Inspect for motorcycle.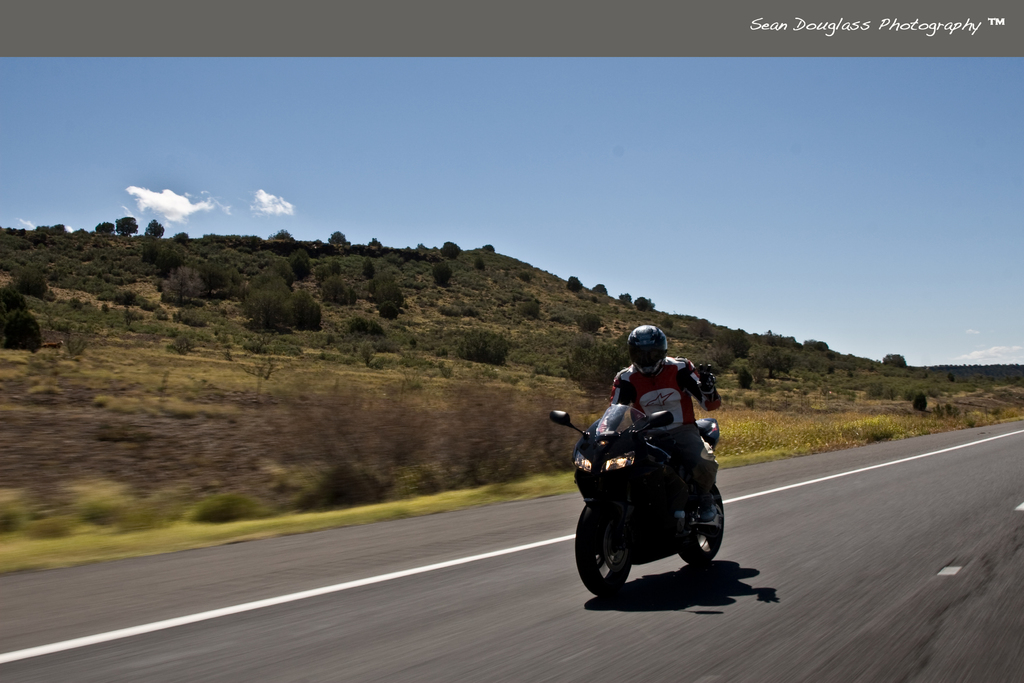
Inspection: <region>568, 400, 742, 605</region>.
